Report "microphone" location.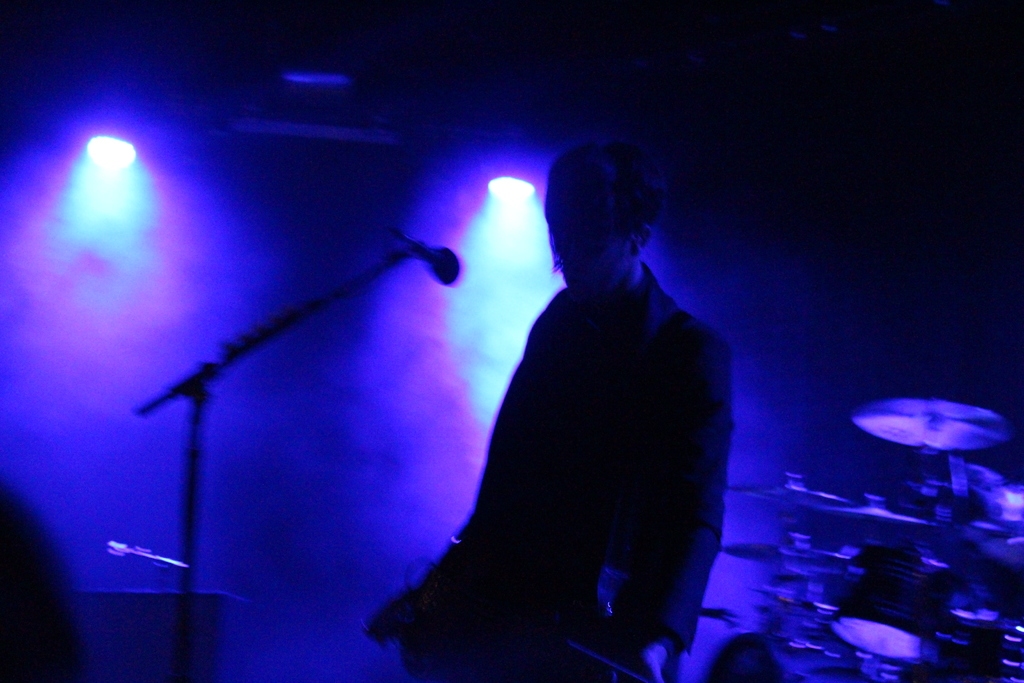
Report: rect(105, 541, 189, 573).
